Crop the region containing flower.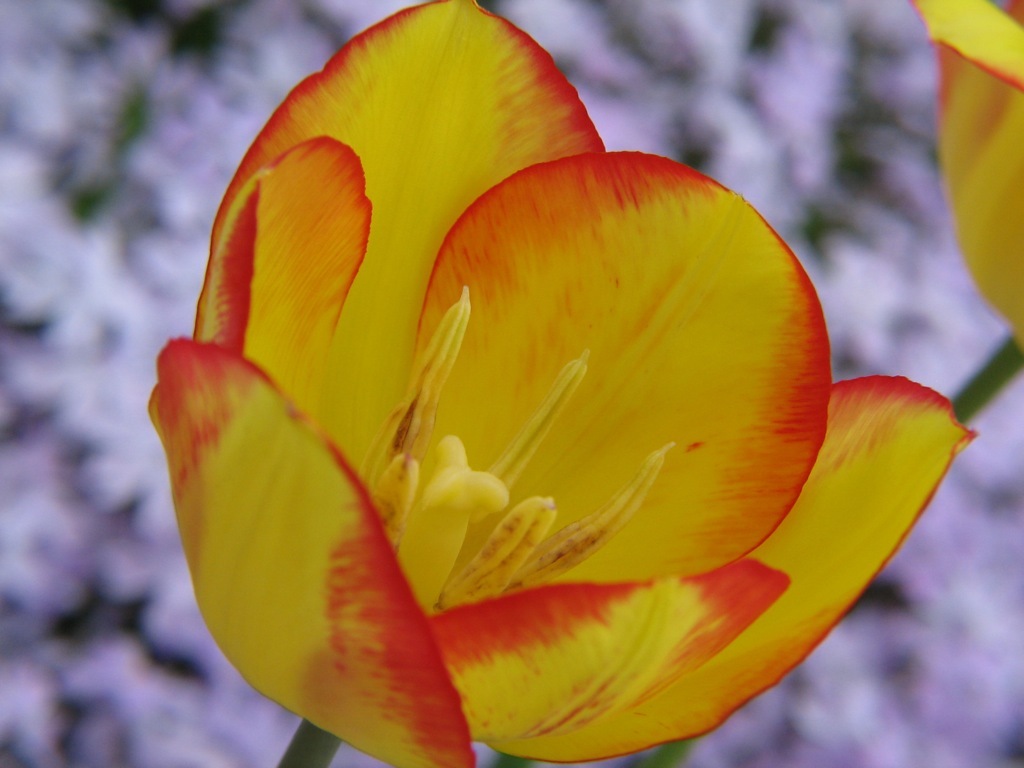
Crop region: <region>106, 17, 924, 762</region>.
